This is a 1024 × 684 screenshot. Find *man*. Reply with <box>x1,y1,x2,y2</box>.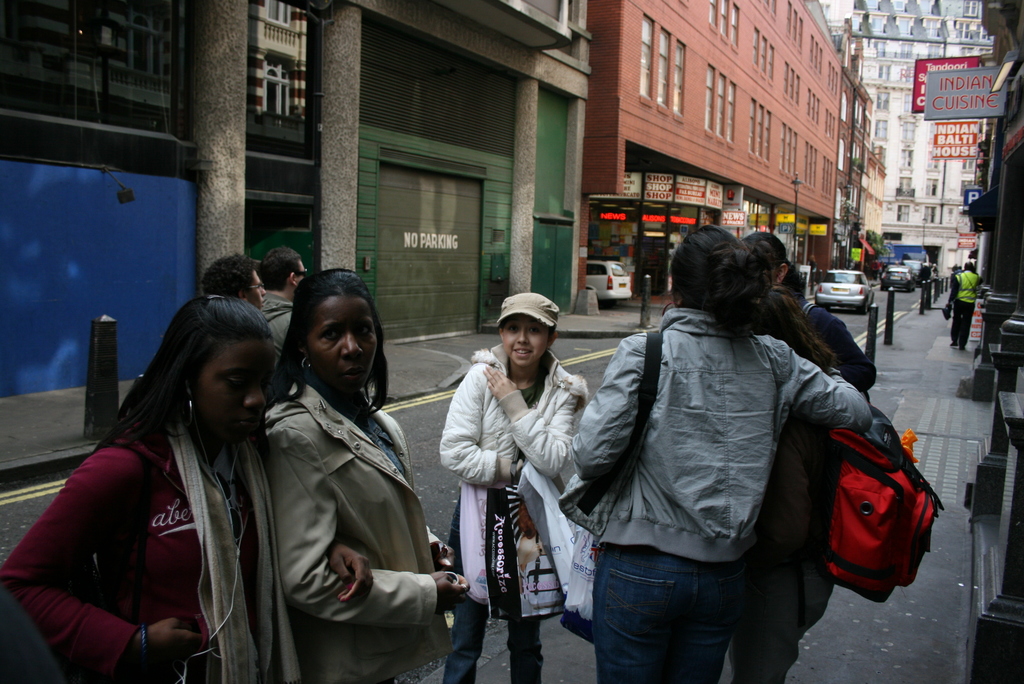
<box>200,248,269,313</box>.
